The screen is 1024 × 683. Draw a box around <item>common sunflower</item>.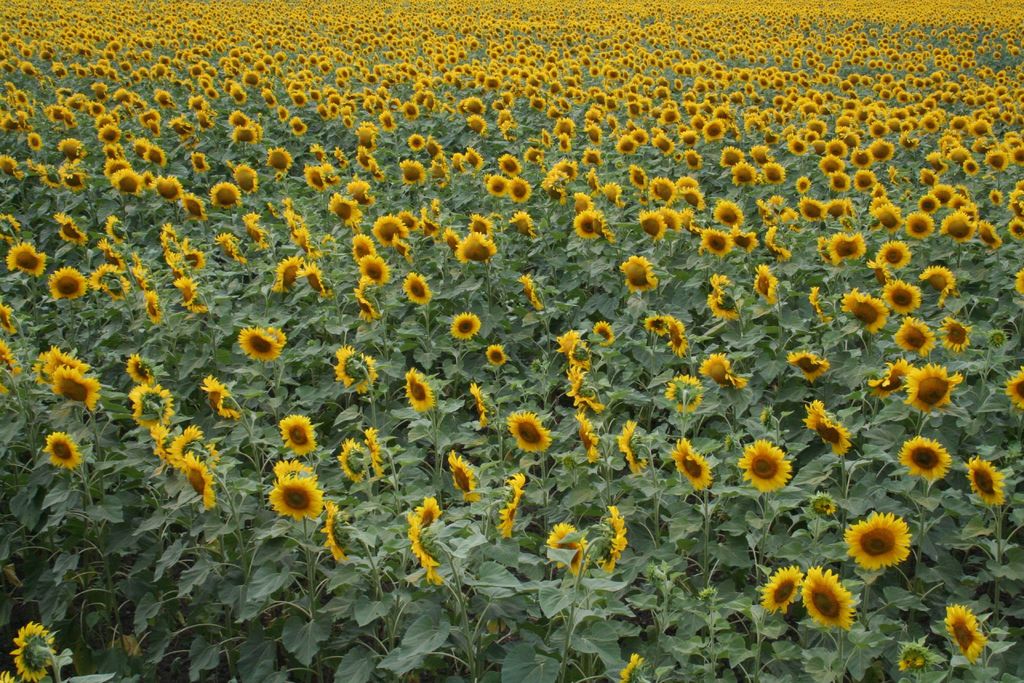
BBox(679, 439, 705, 497).
